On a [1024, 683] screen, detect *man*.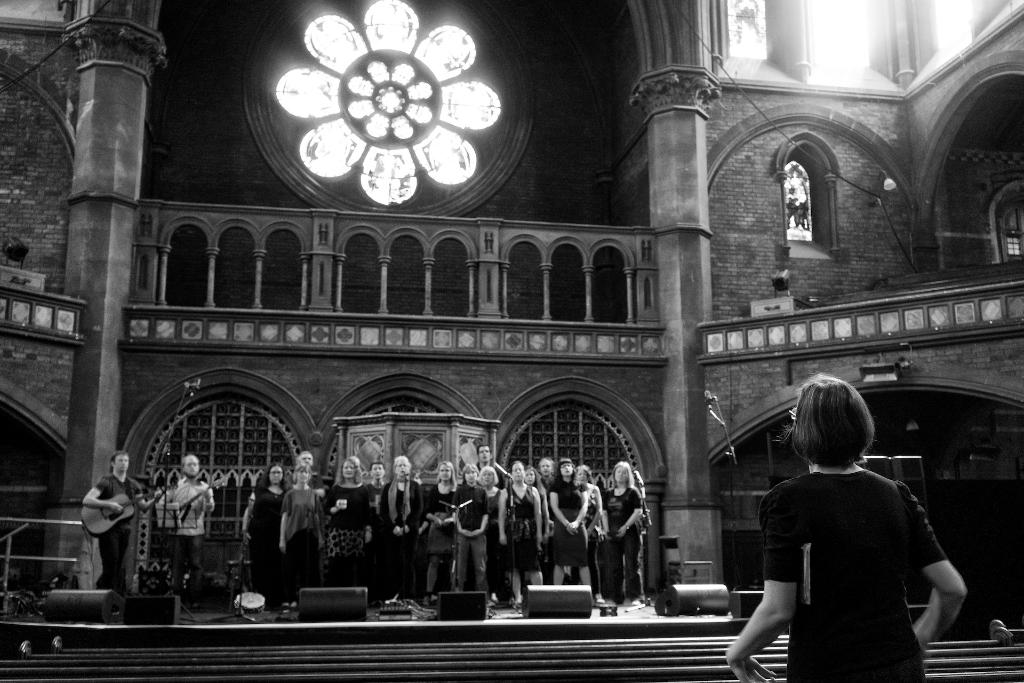
{"left": 471, "top": 444, "right": 507, "bottom": 489}.
